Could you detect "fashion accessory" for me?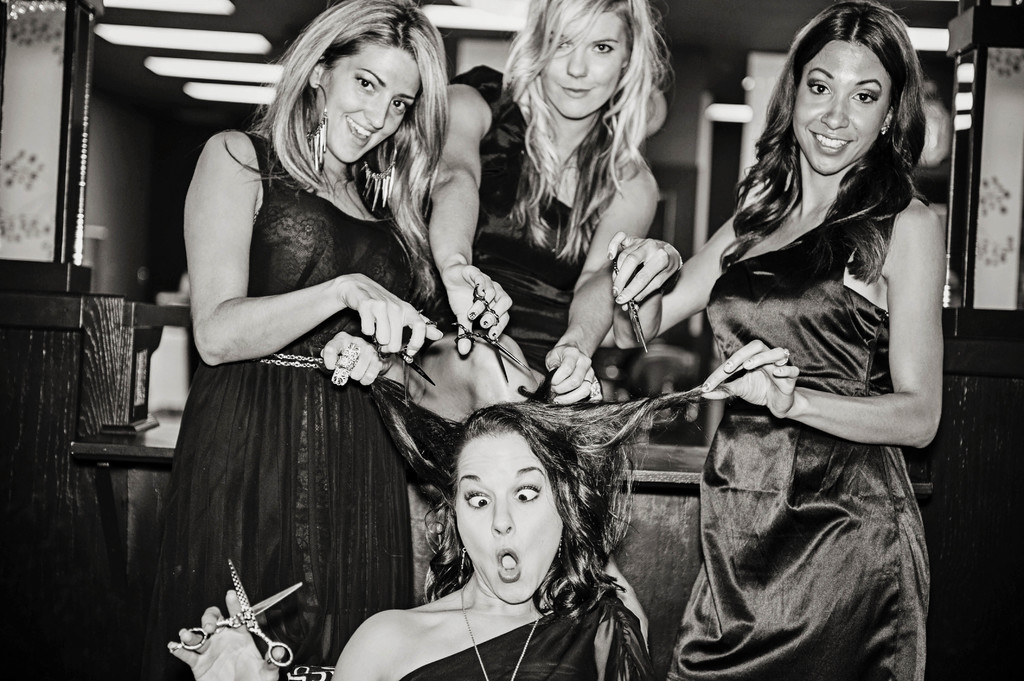
Detection result: {"left": 491, "top": 330, "right": 499, "bottom": 342}.
